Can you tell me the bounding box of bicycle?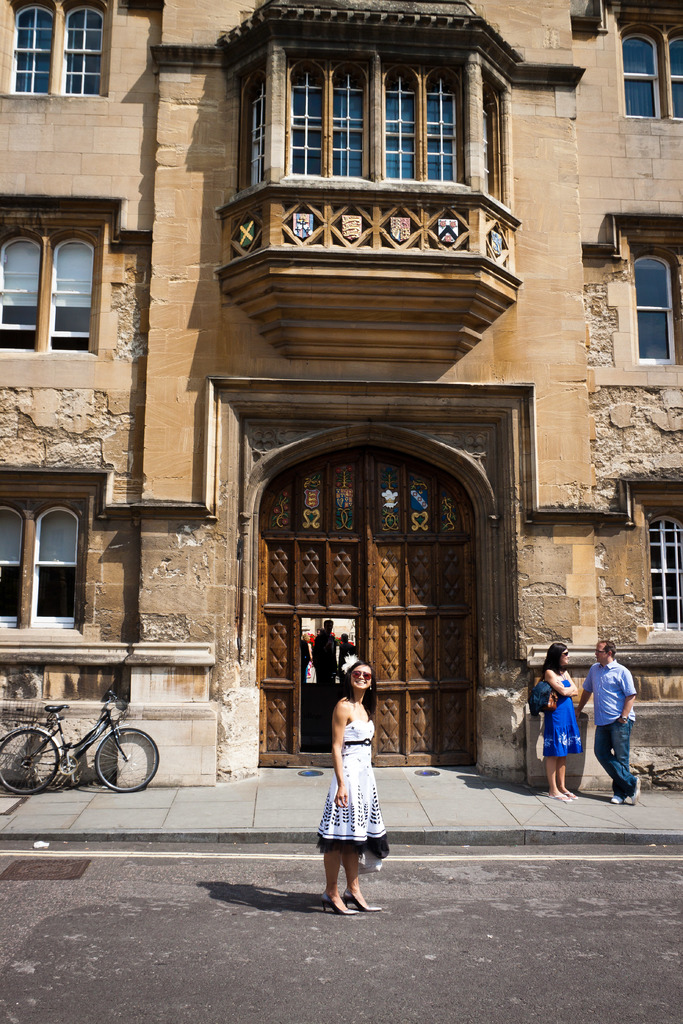
15/698/152/801.
